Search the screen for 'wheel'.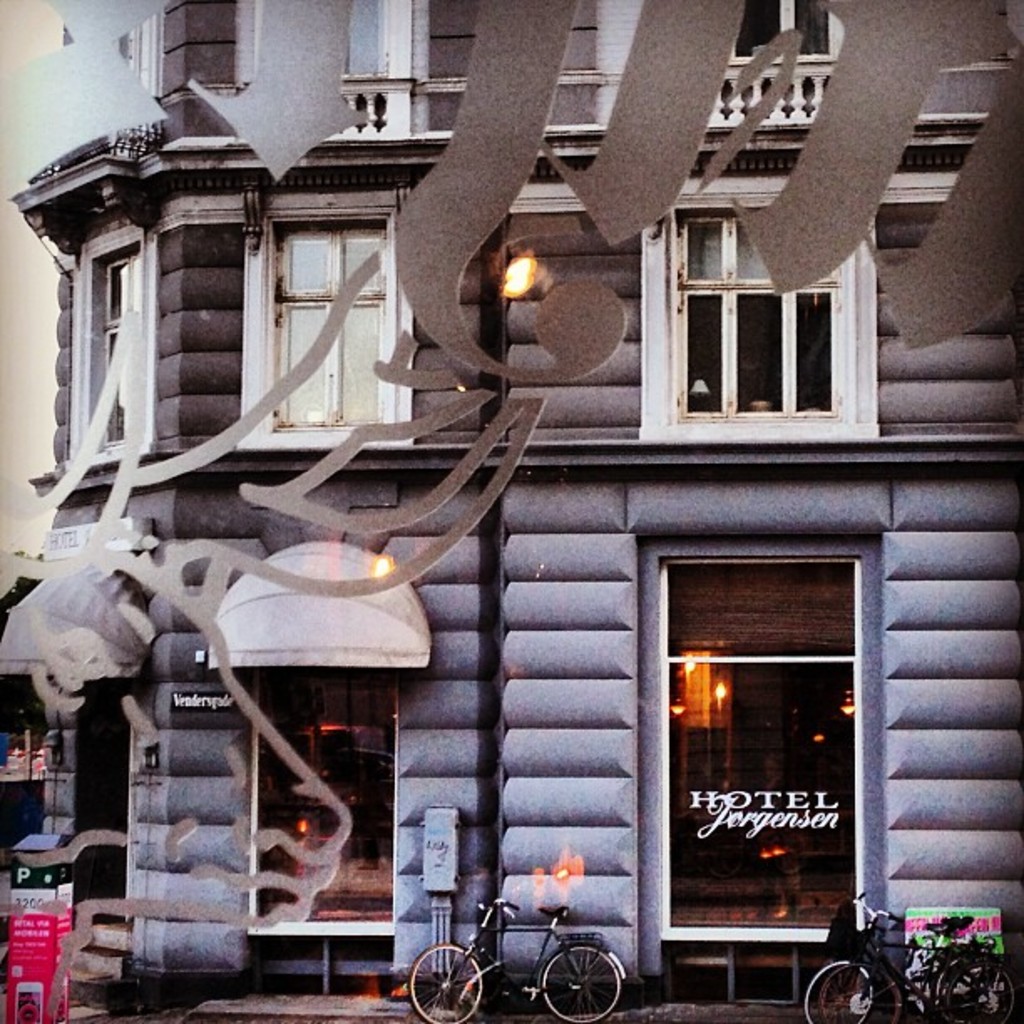
Found at BBox(800, 962, 872, 1022).
